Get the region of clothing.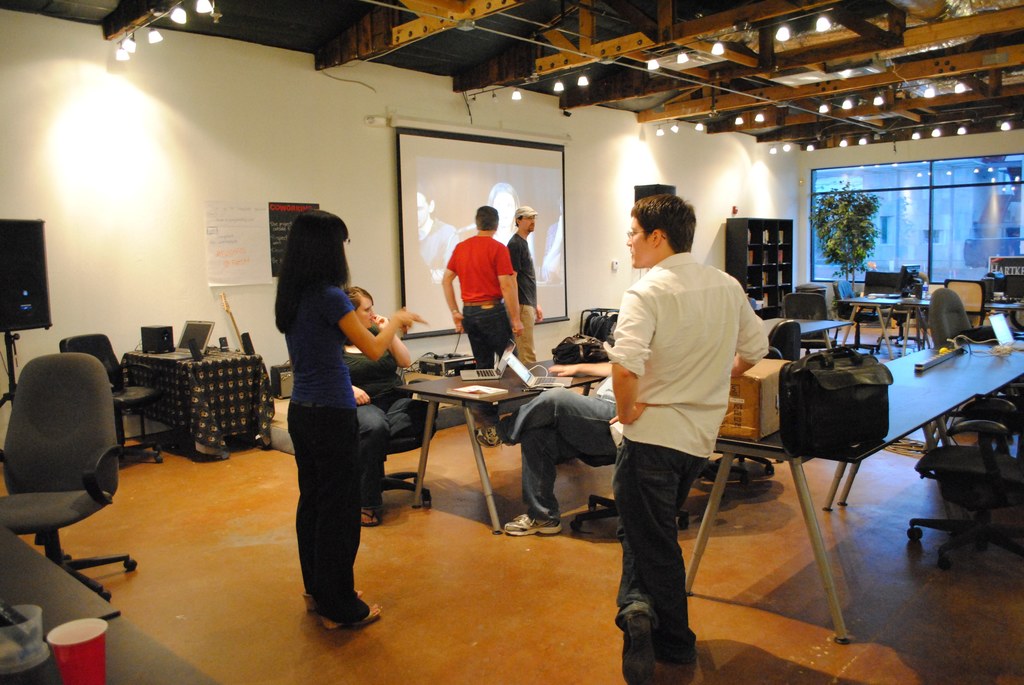
bbox(289, 284, 372, 619).
